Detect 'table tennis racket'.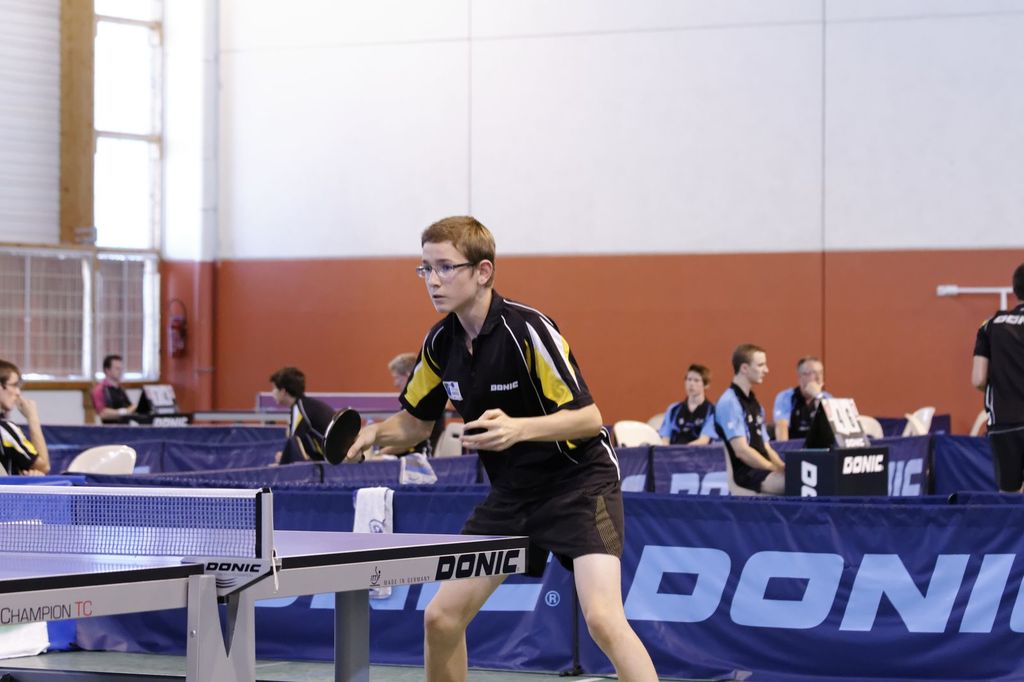
Detected at left=324, top=405, right=365, bottom=462.
